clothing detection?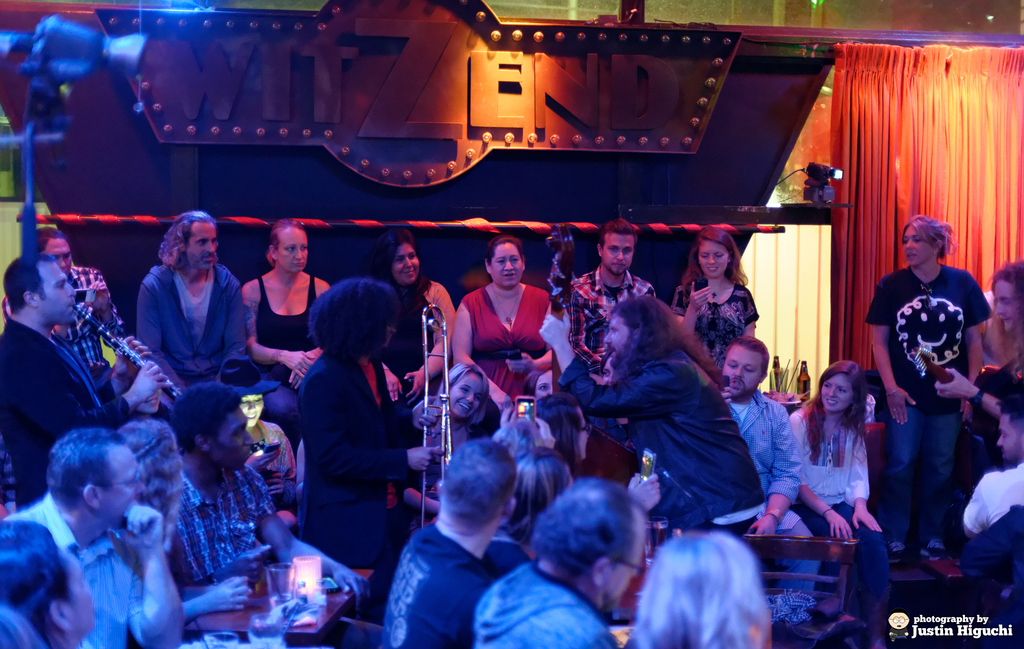
<bbox>460, 555, 620, 648</bbox>
